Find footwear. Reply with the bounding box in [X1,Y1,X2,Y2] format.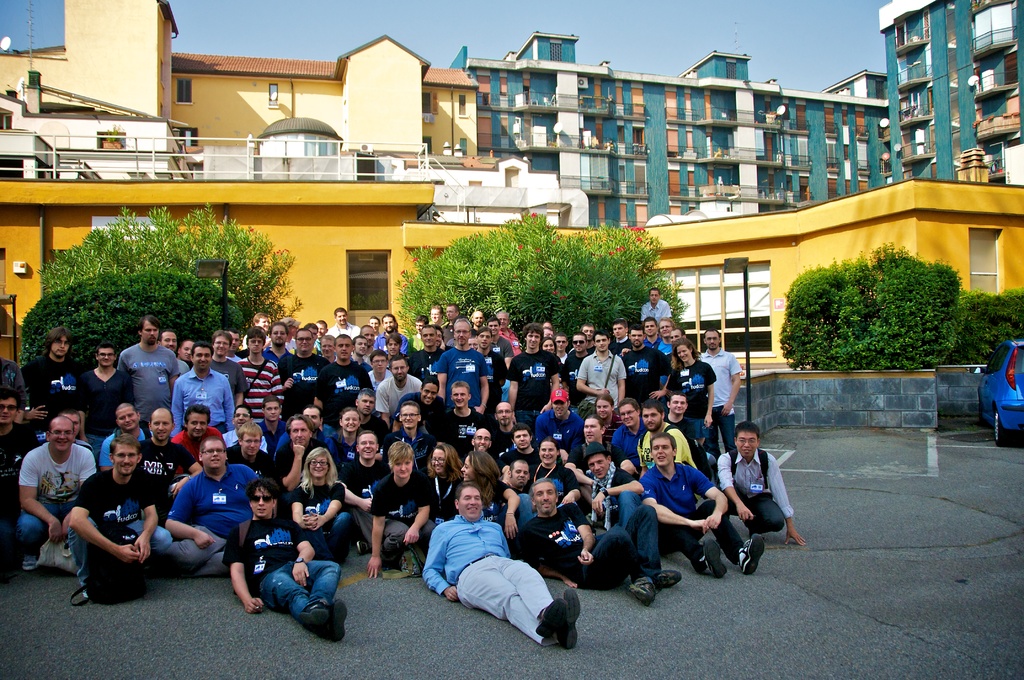
[298,599,330,629].
